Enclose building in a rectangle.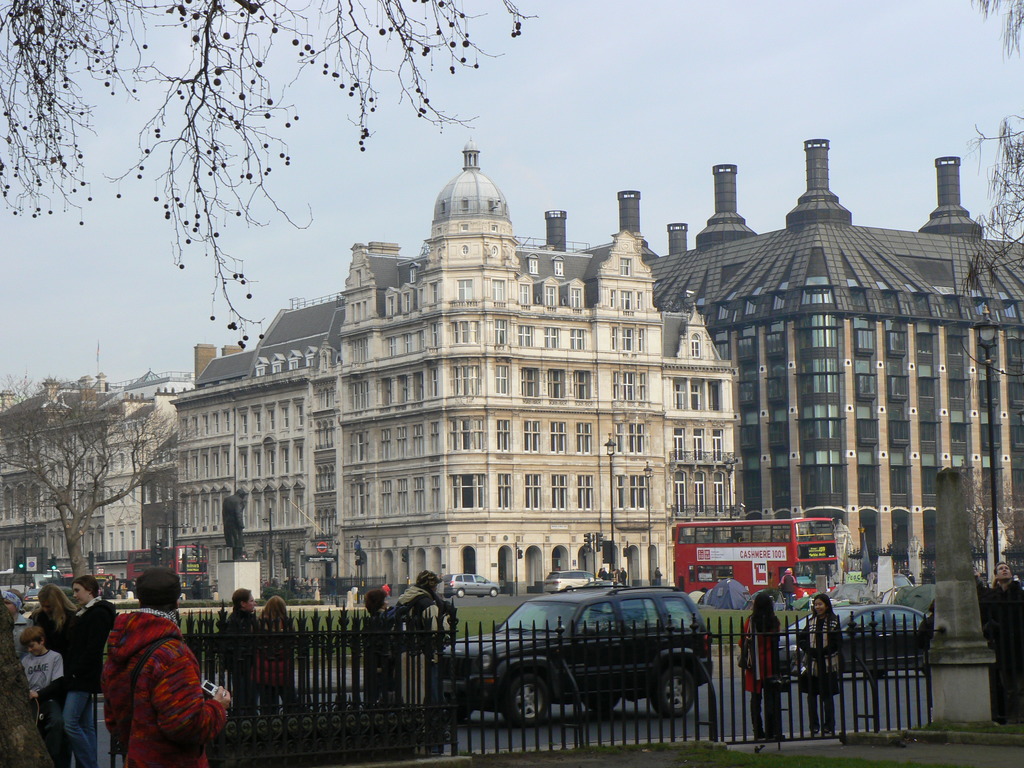
0, 127, 1023, 637.
